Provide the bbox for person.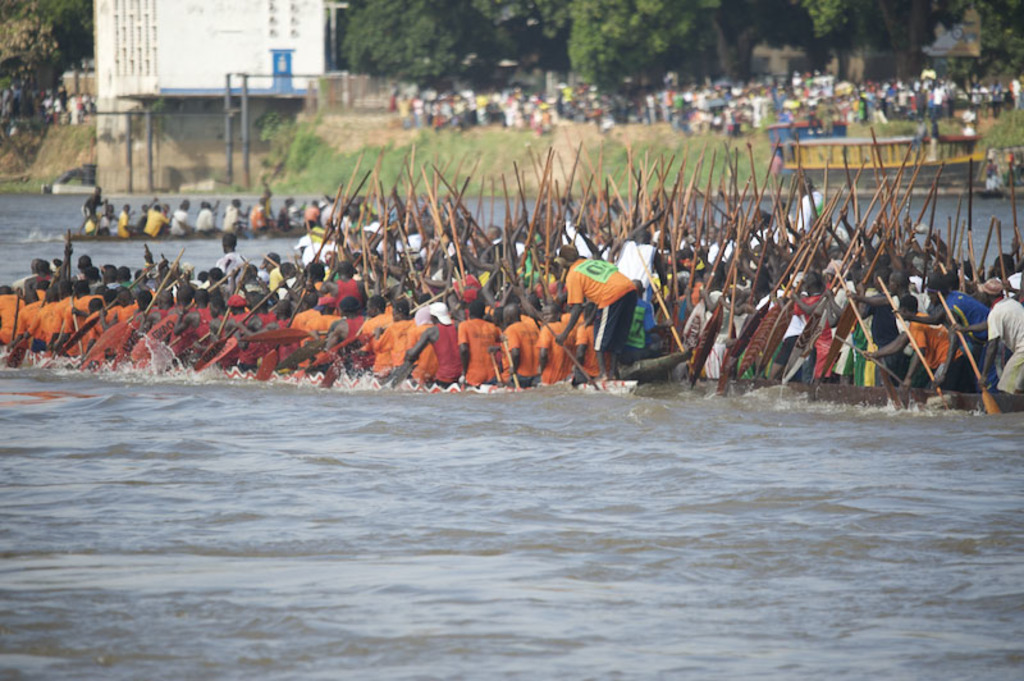
{"x1": 311, "y1": 291, "x2": 348, "y2": 371}.
